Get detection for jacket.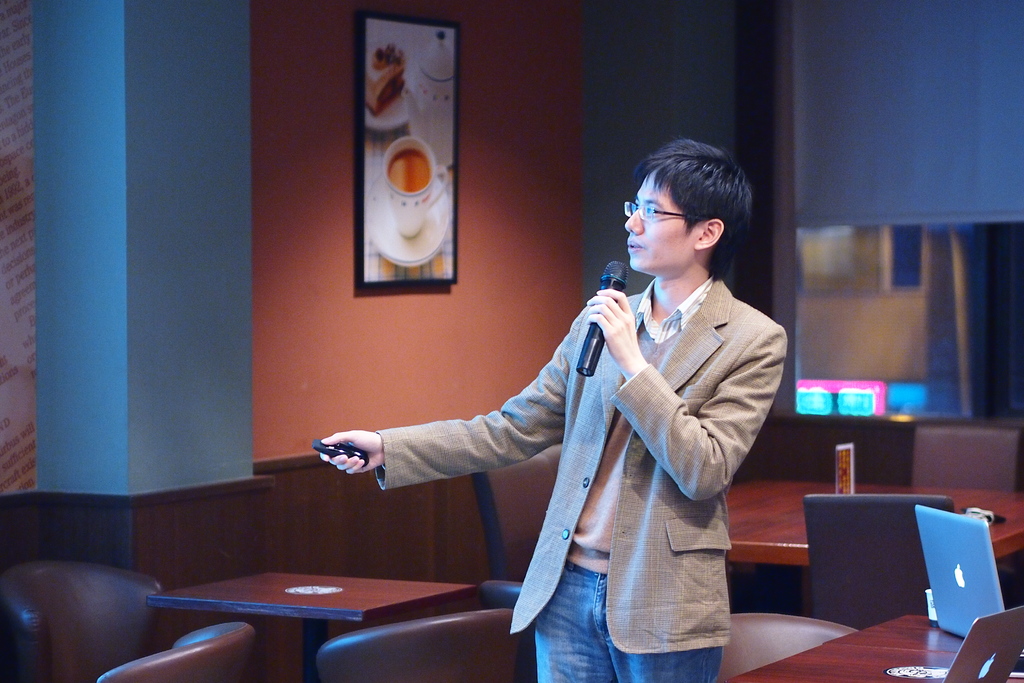
Detection: select_region(375, 275, 789, 652).
